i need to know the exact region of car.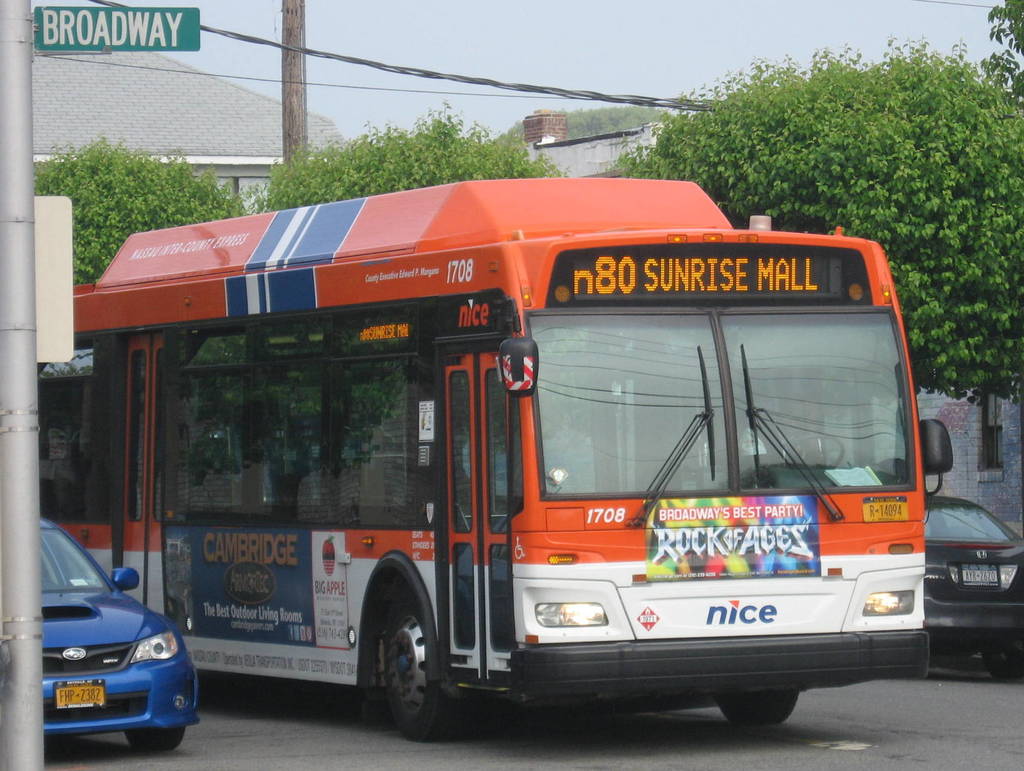
Region: locate(924, 496, 1023, 676).
